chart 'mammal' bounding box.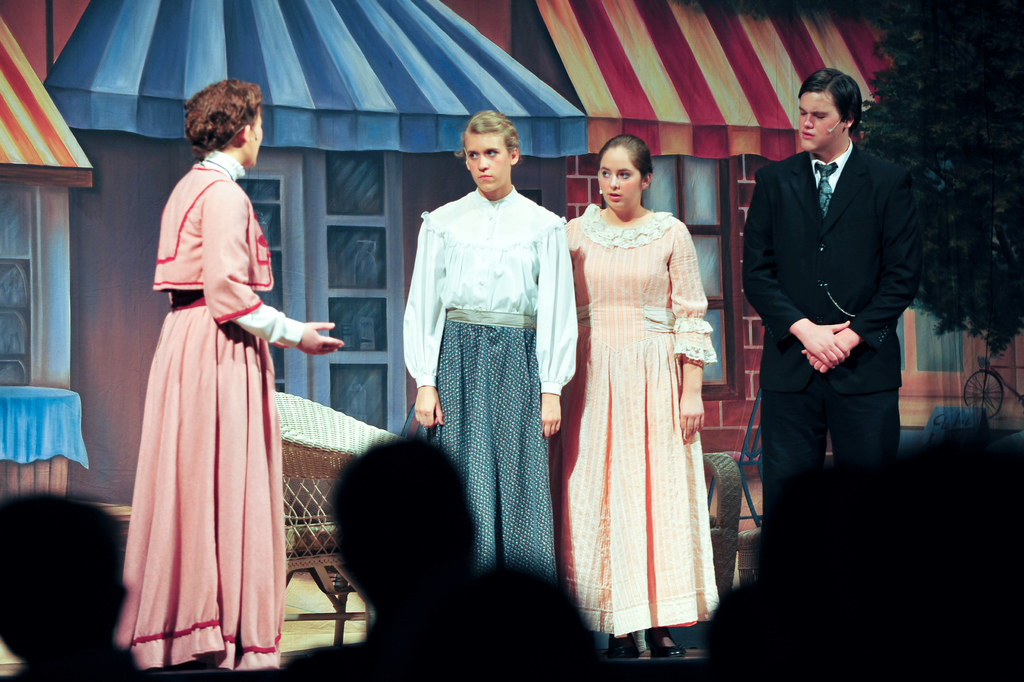
Charted: (314,428,625,681).
